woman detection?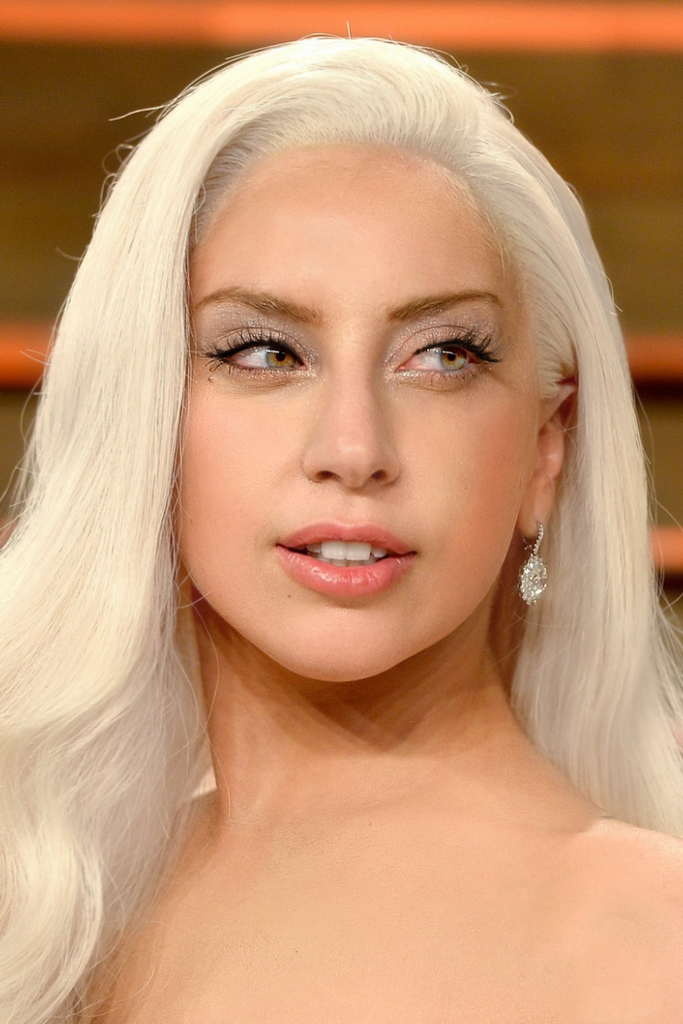
[0, 0, 682, 1009]
